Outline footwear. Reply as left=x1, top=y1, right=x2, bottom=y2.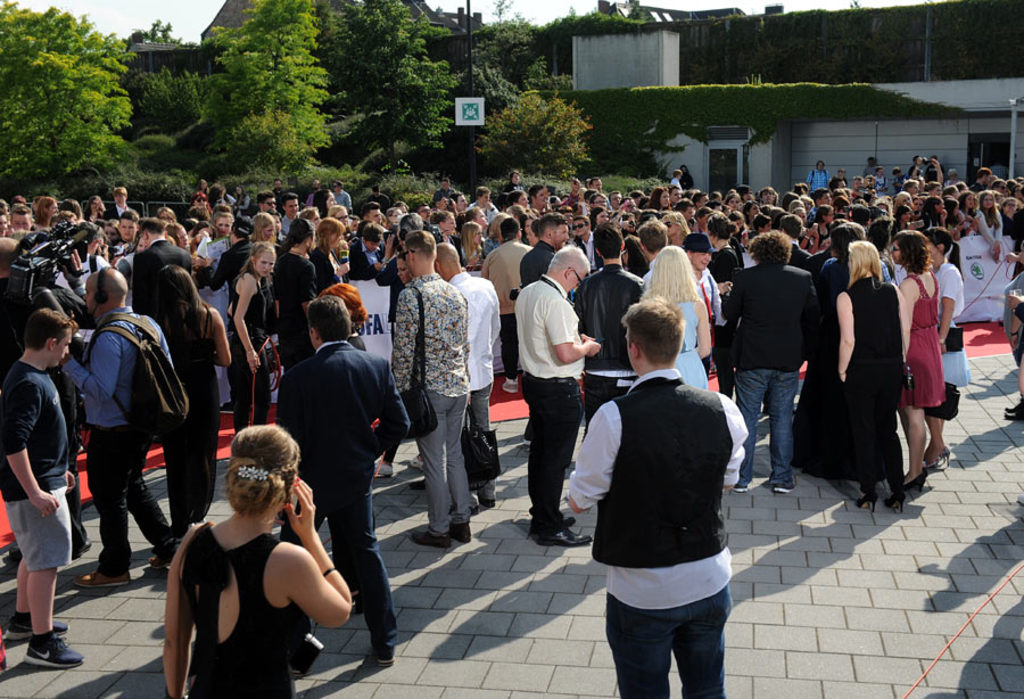
left=447, top=515, right=476, bottom=551.
